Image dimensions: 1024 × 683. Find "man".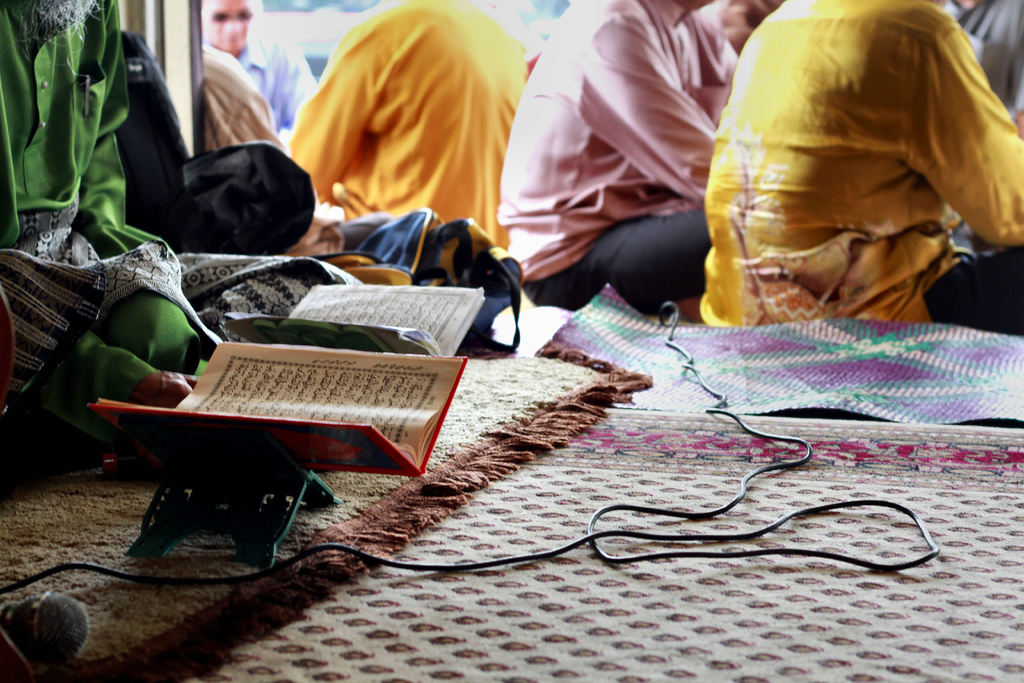
283, 0, 532, 247.
